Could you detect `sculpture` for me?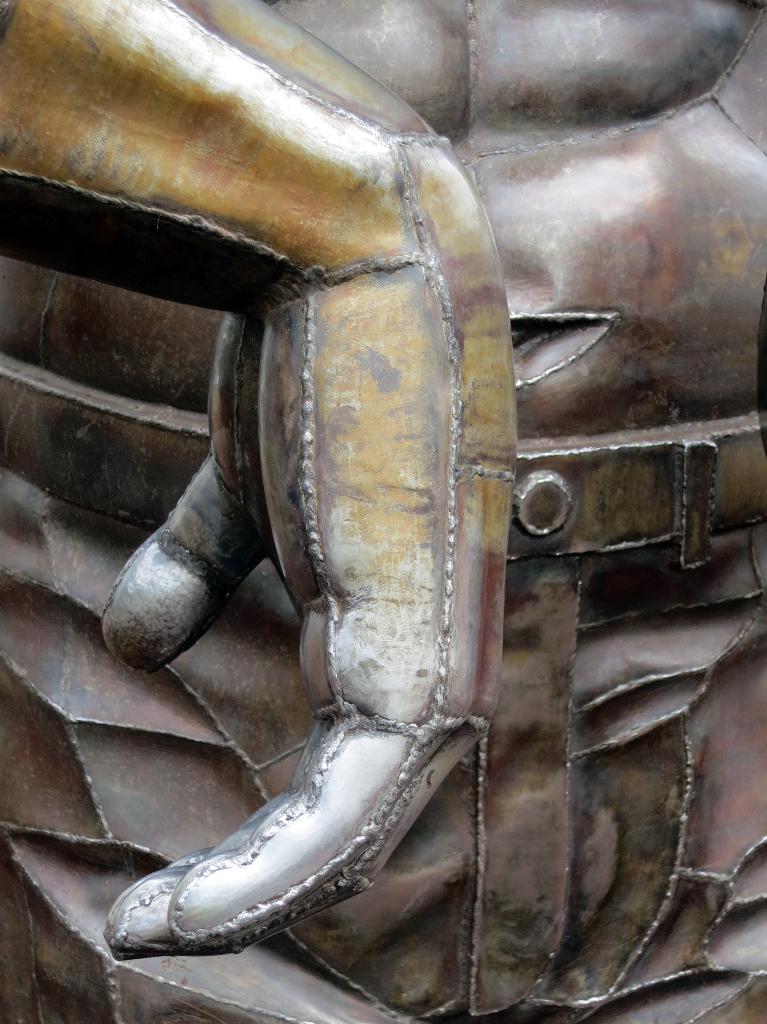
Detection result: {"left": 0, "top": 0, "right": 766, "bottom": 1023}.
